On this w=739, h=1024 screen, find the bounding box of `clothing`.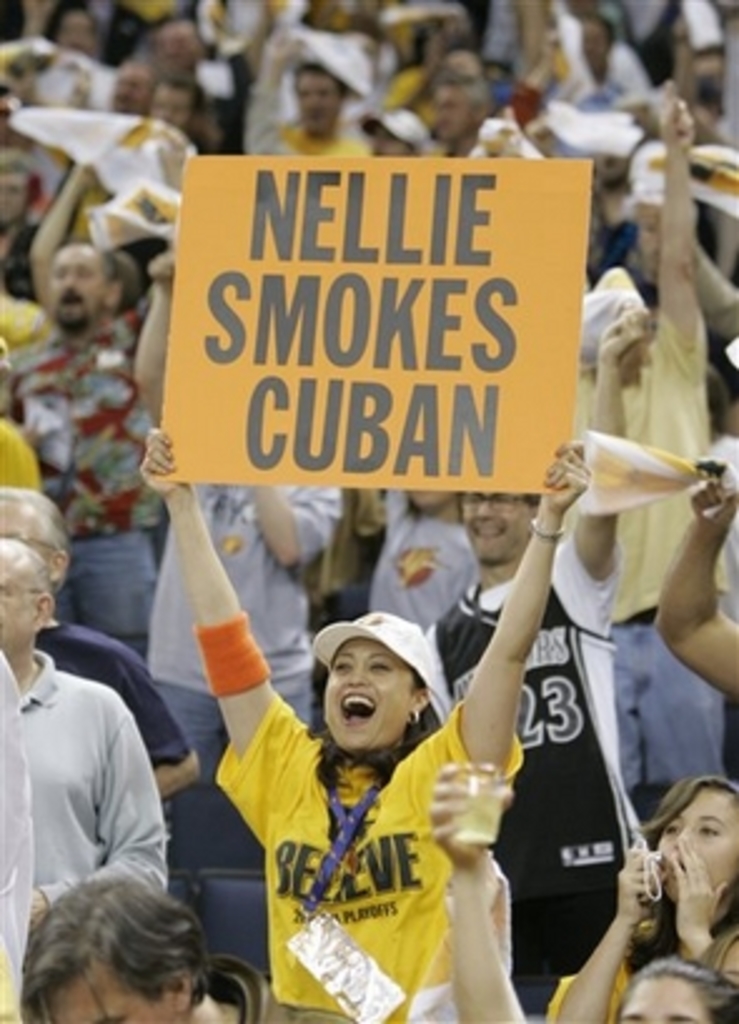
Bounding box: box=[421, 533, 654, 1021].
